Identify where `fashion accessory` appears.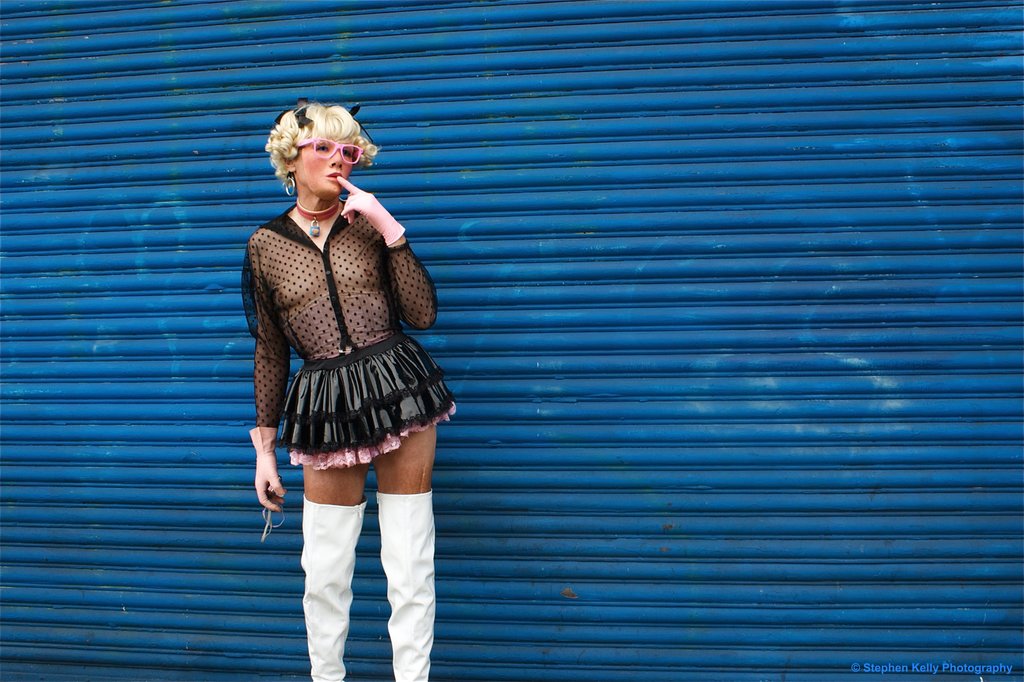
Appears at detection(296, 194, 340, 235).
